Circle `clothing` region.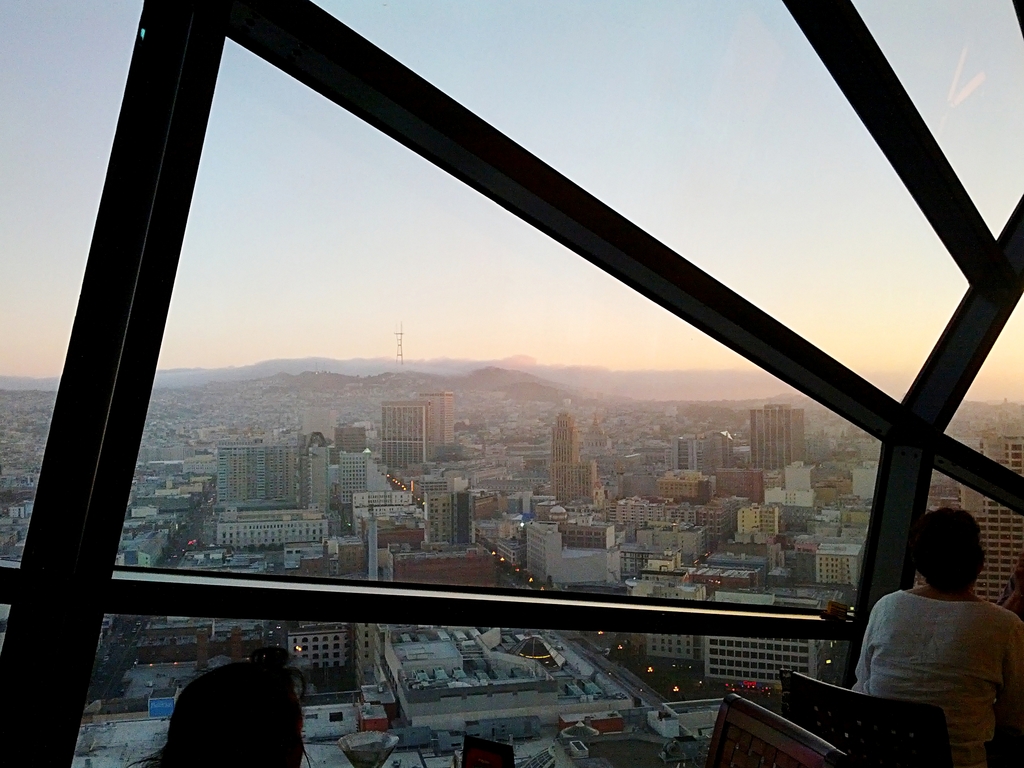
Region: bbox=[835, 558, 1023, 755].
